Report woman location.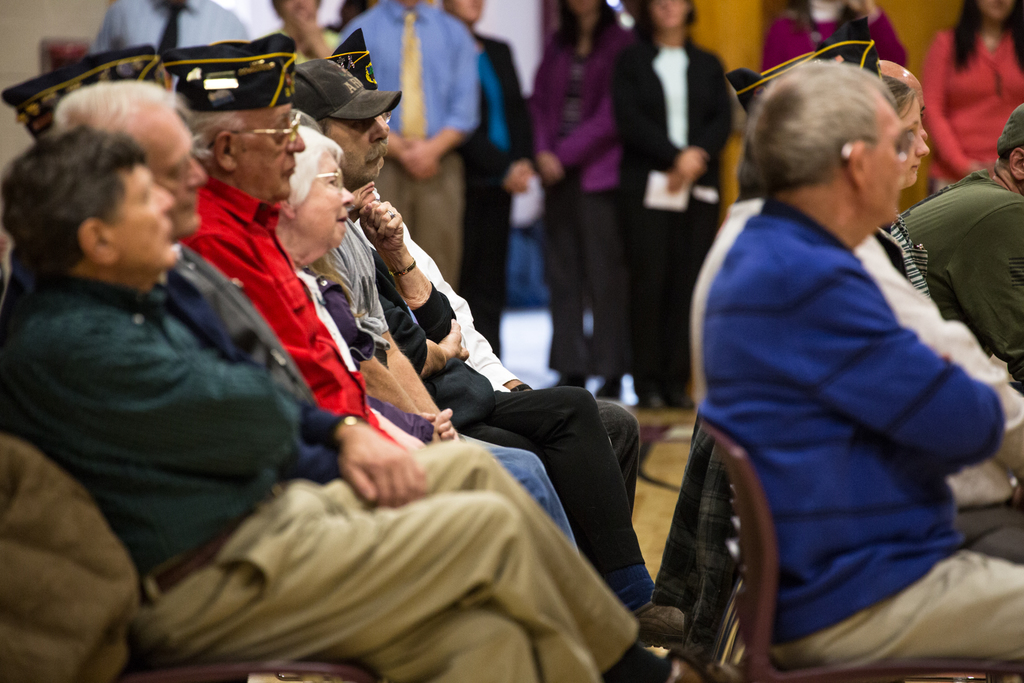
Report: 276/130/580/551.
